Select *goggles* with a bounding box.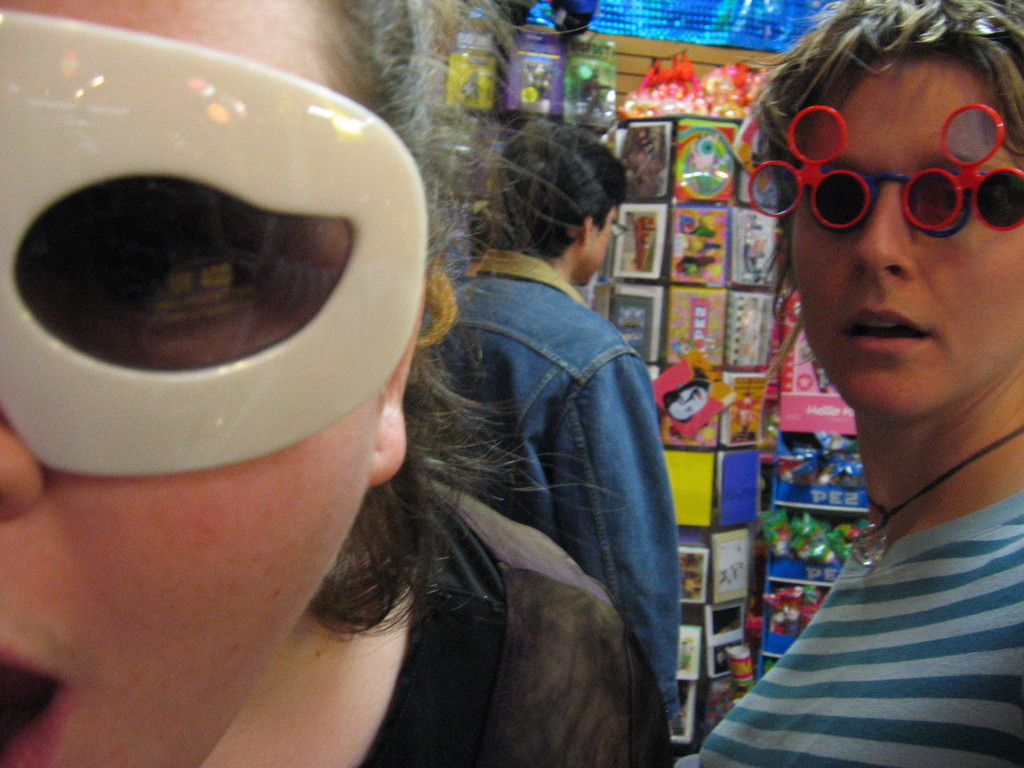
BBox(0, 6, 432, 475).
